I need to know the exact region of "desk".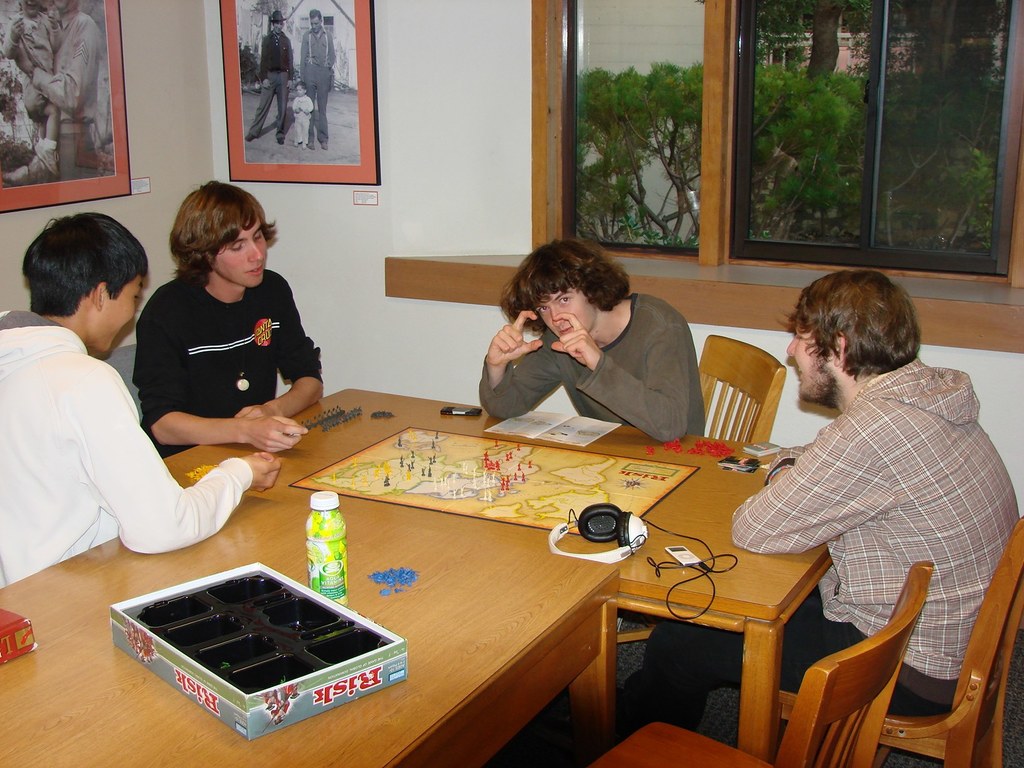
Region: [x1=367, y1=383, x2=889, y2=764].
